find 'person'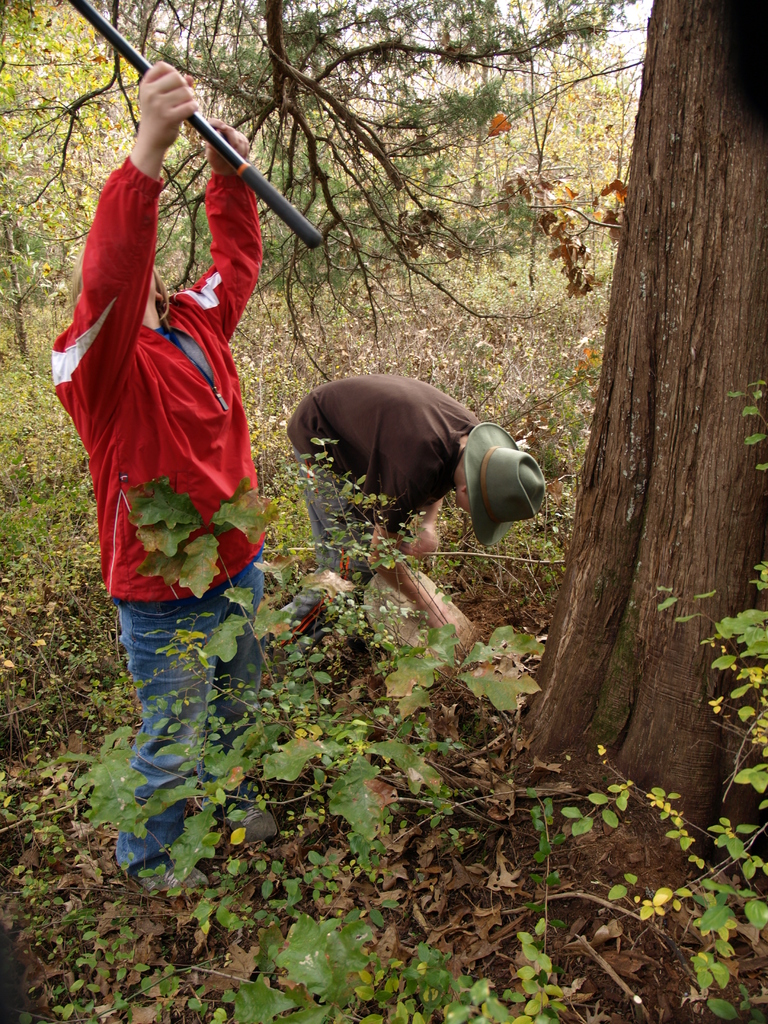
box=[52, 15, 348, 906]
